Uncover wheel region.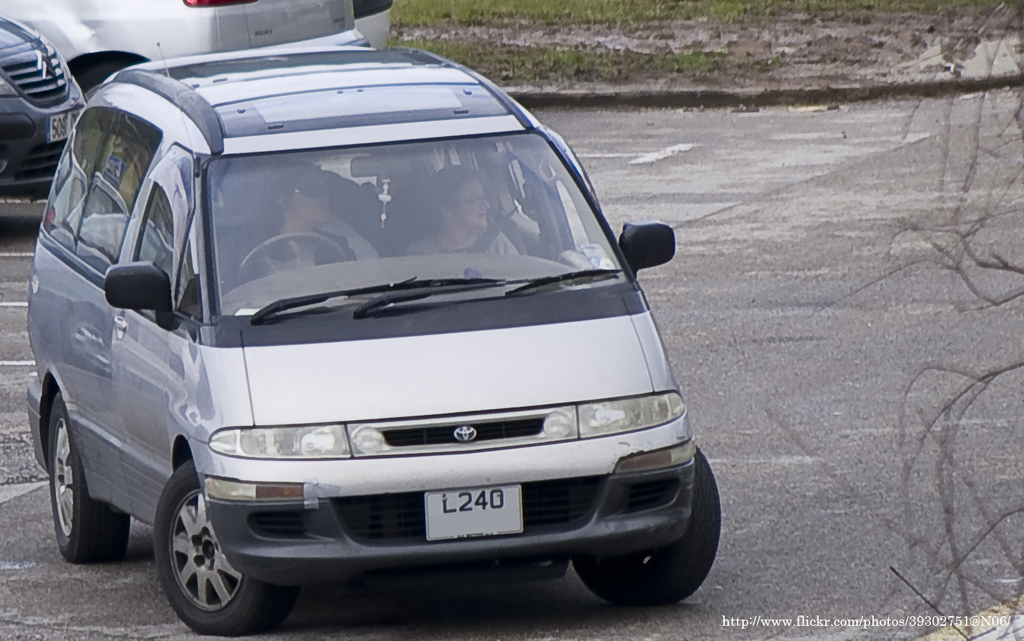
Uncovered: [233, 232, 348, 287].
